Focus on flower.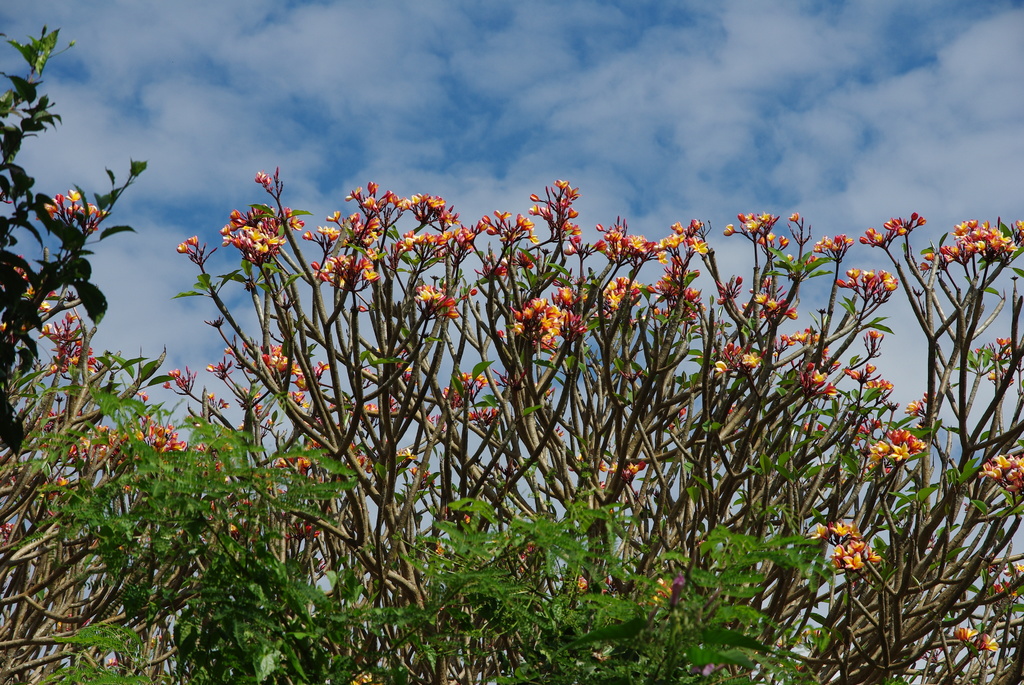
Focused at [x1=926, y1=219, x2=1023, y2=269].
